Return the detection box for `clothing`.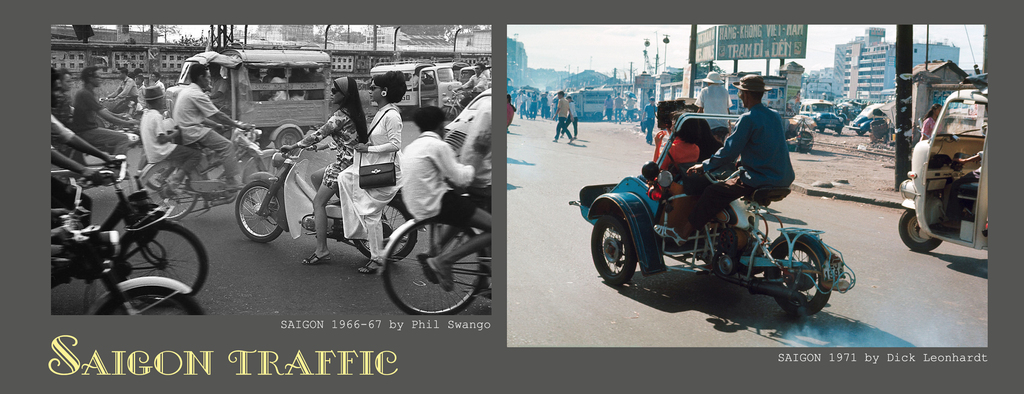
532, 96, 536, 112.
